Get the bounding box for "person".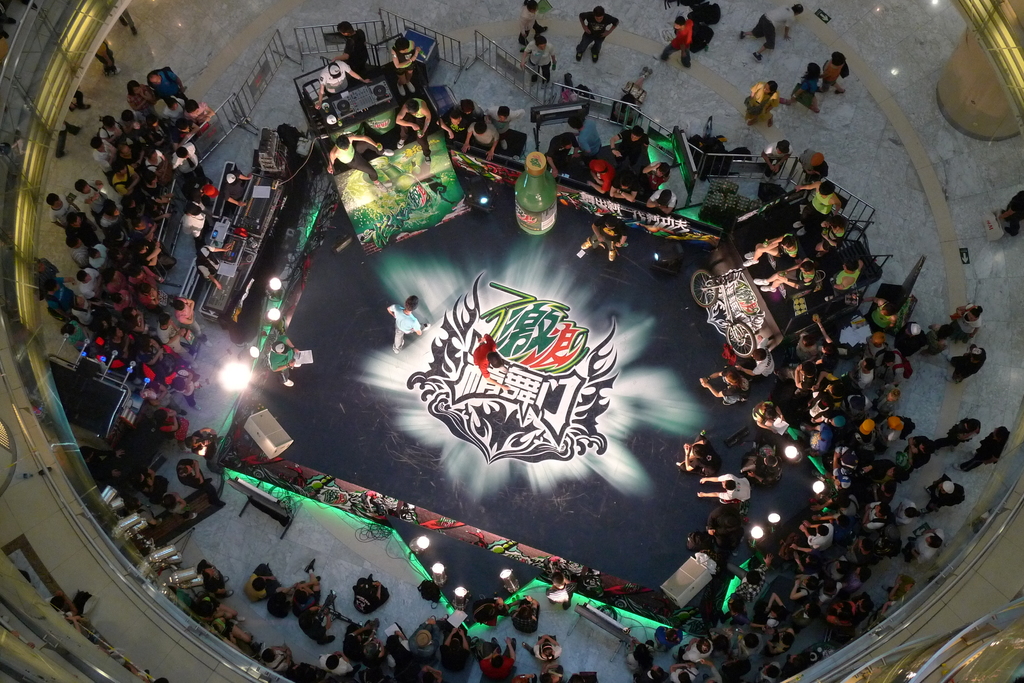
rect(311, 58, 373, 111).
